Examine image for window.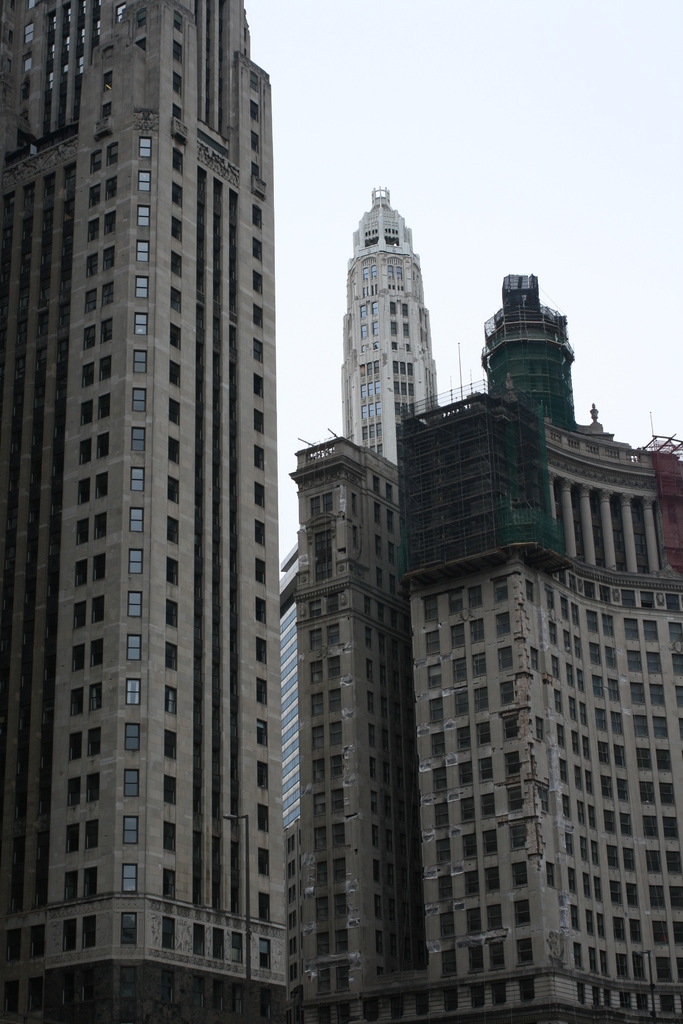
Examination result: (545, 858, 557, 888).
